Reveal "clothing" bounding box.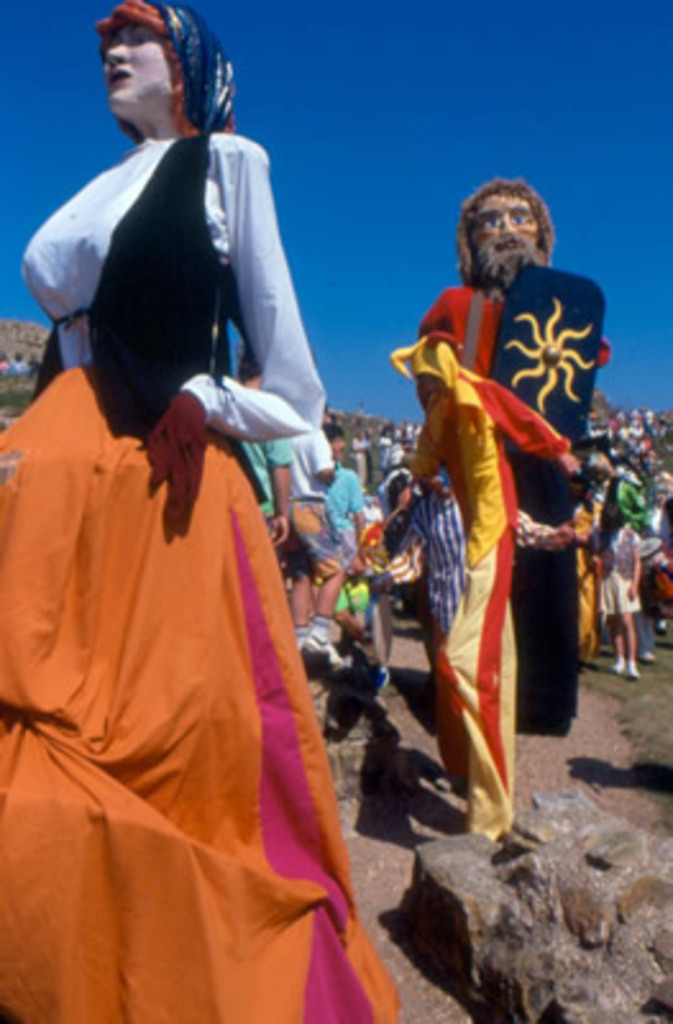
Revealed: region(397, 494, 468, 650).
